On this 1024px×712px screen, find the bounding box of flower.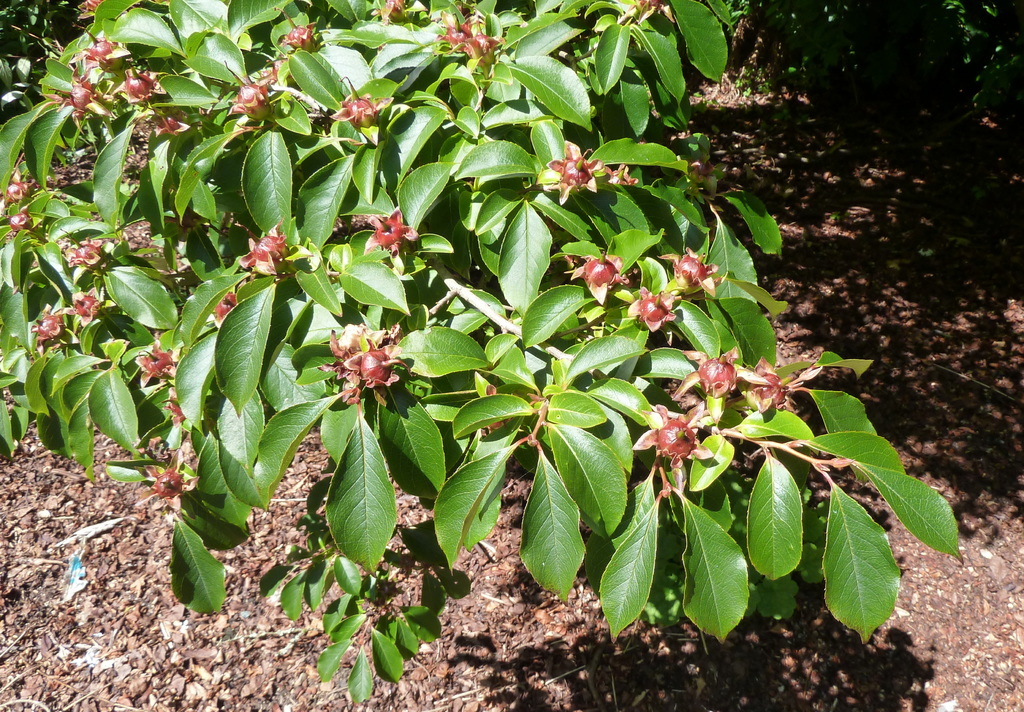
Bounding box: <box>740,351,810,419</box>.
